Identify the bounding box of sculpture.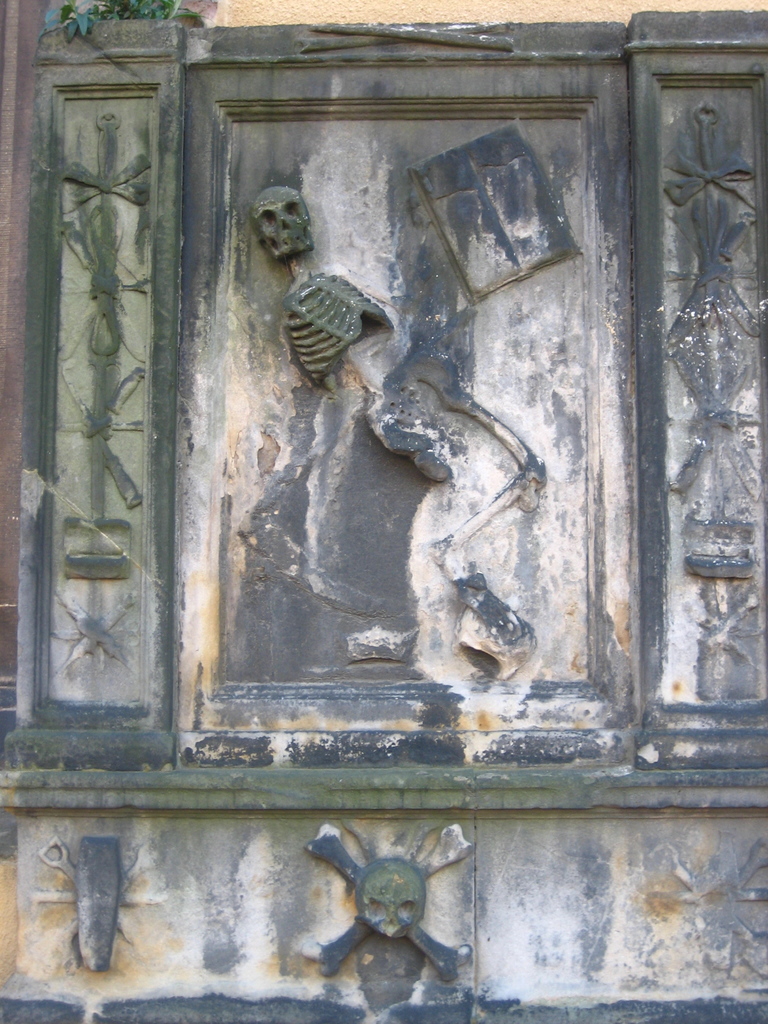
[218, 96, 603, 696].
